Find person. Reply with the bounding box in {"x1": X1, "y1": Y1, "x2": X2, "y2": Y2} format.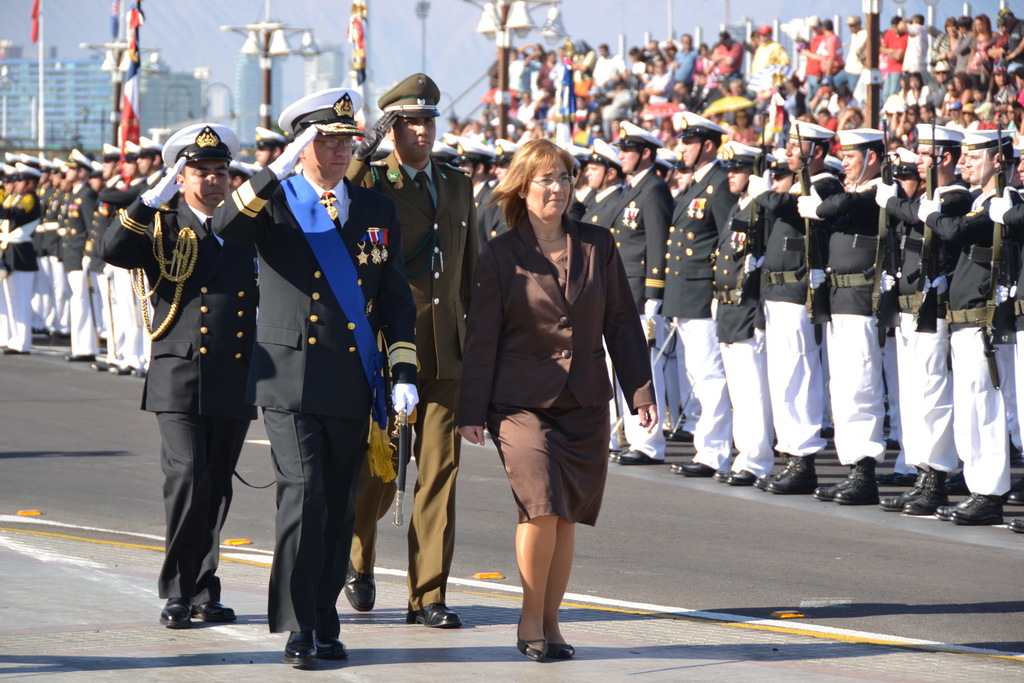
{"x1": 464, "y1": 138, "x2": 661, "y2": 657}.
